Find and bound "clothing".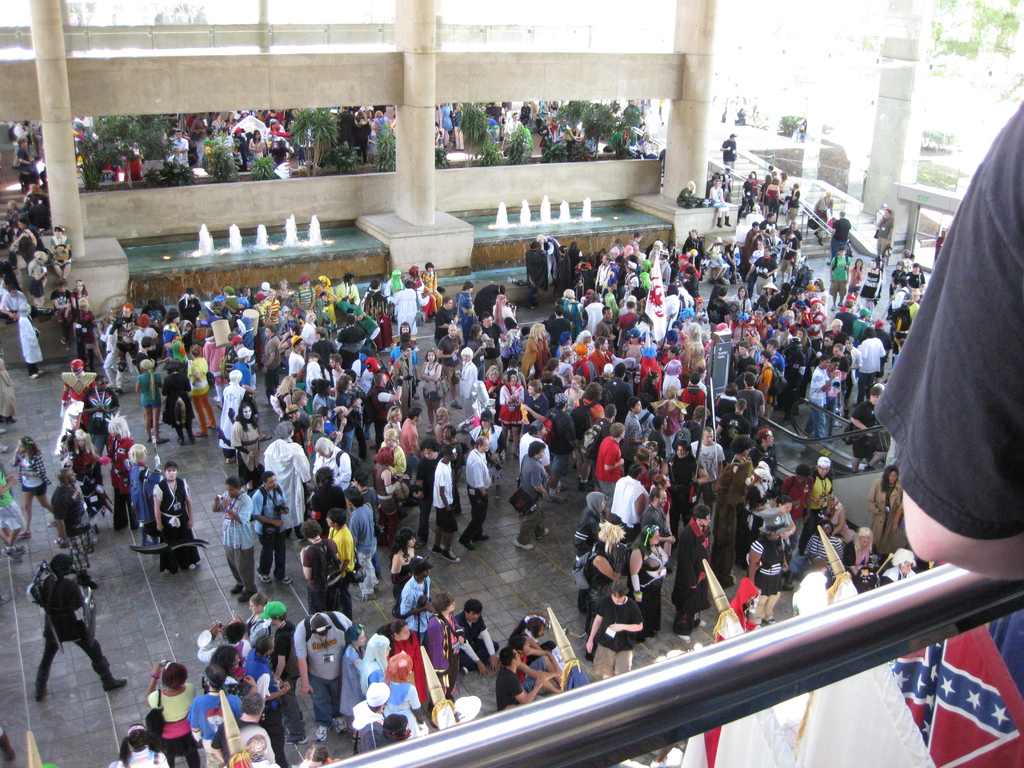
Bound: <box>456,616,486,664</box>.
